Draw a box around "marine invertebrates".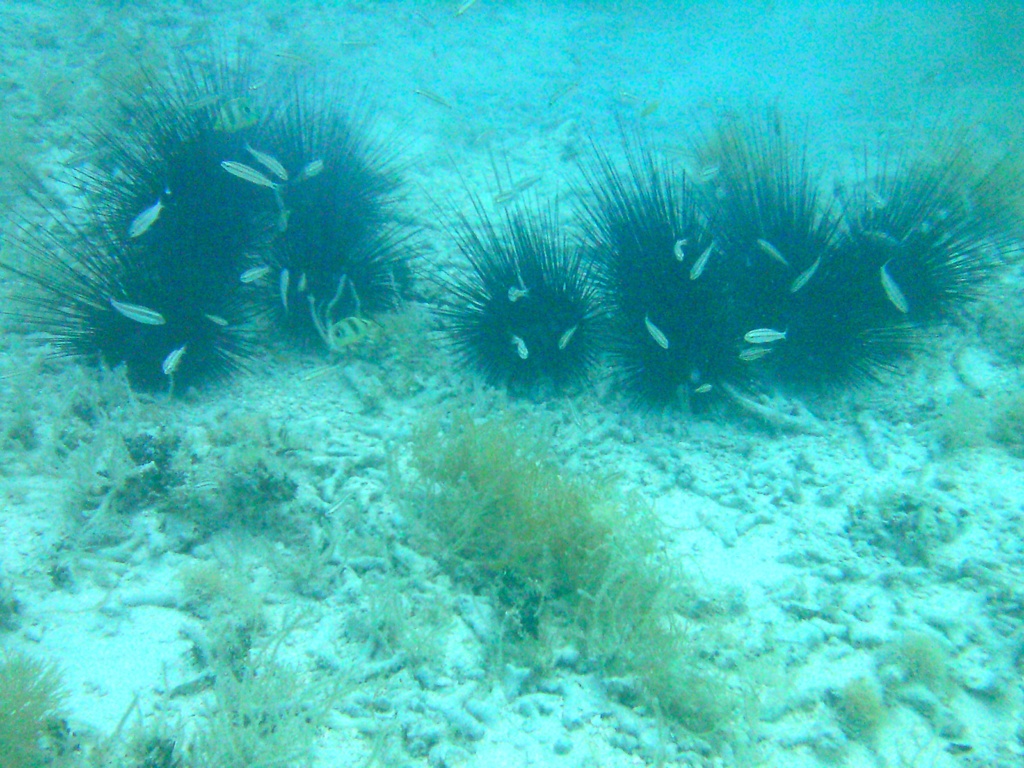
locate(236, 40, 419, 268).
